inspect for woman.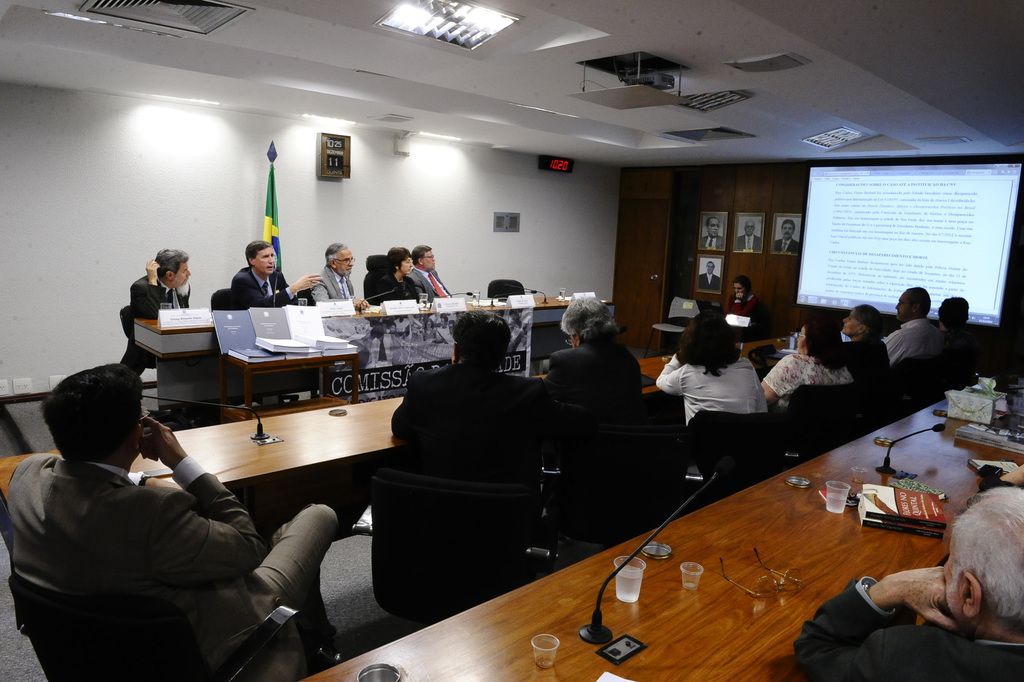
Inspection: 843 300 894 386.
